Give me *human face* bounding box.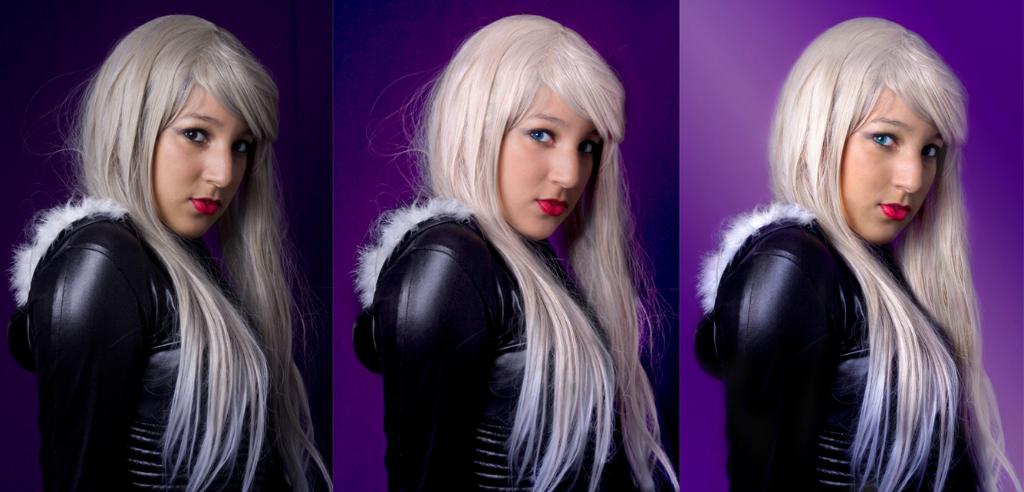
locate(152, 84, 256, 238).
